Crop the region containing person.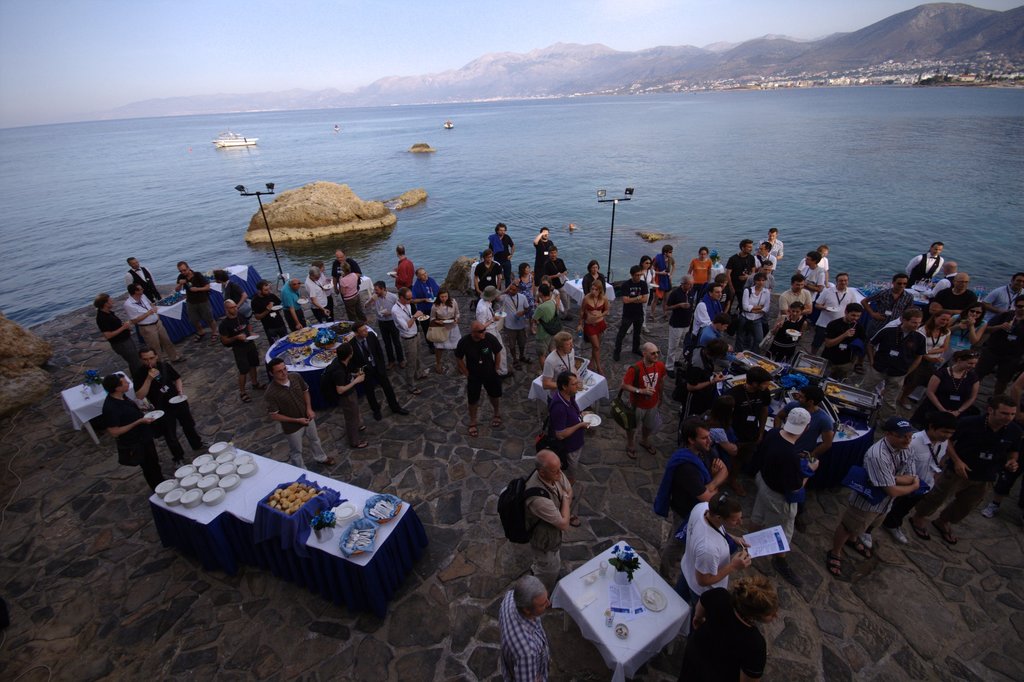
Crop region: box=[774, 383, 838, 456].
